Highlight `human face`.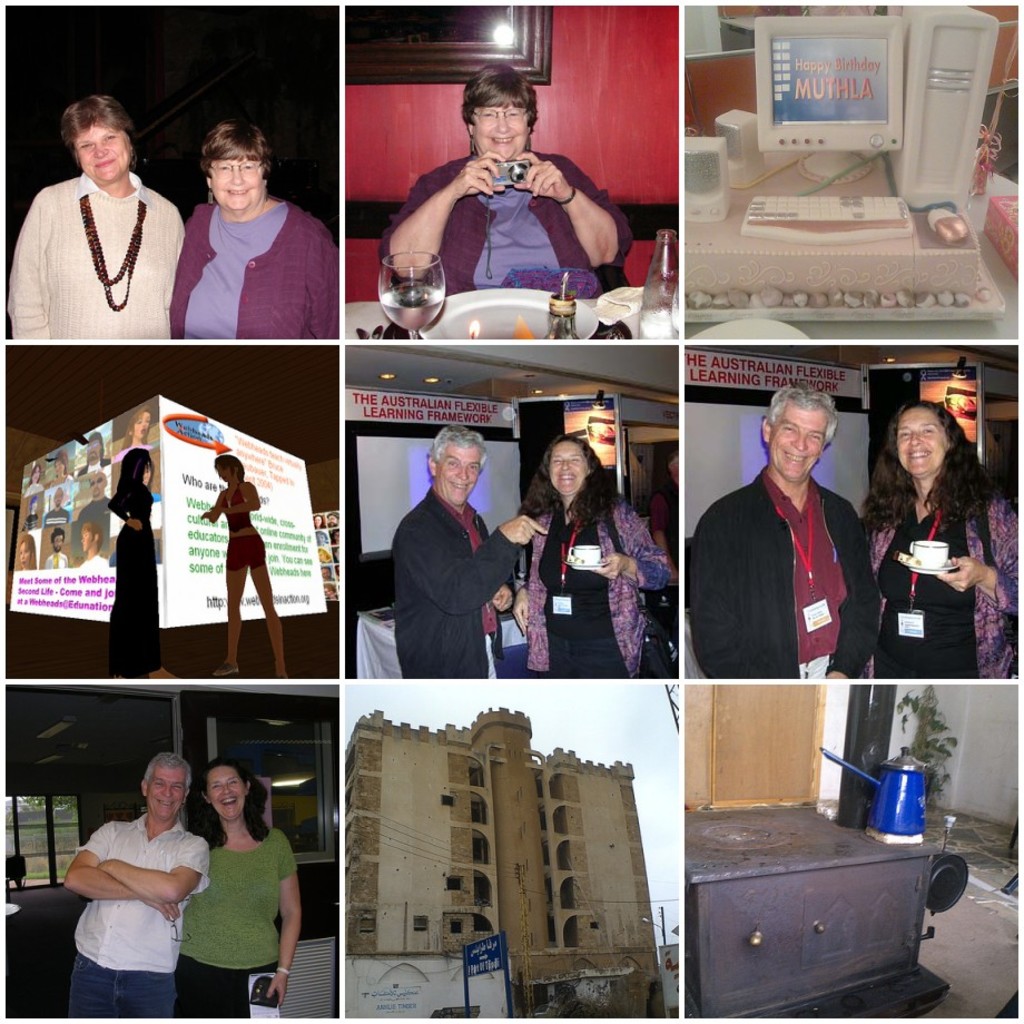
Highlighted region: BBox(208, 769, 244, 821).
